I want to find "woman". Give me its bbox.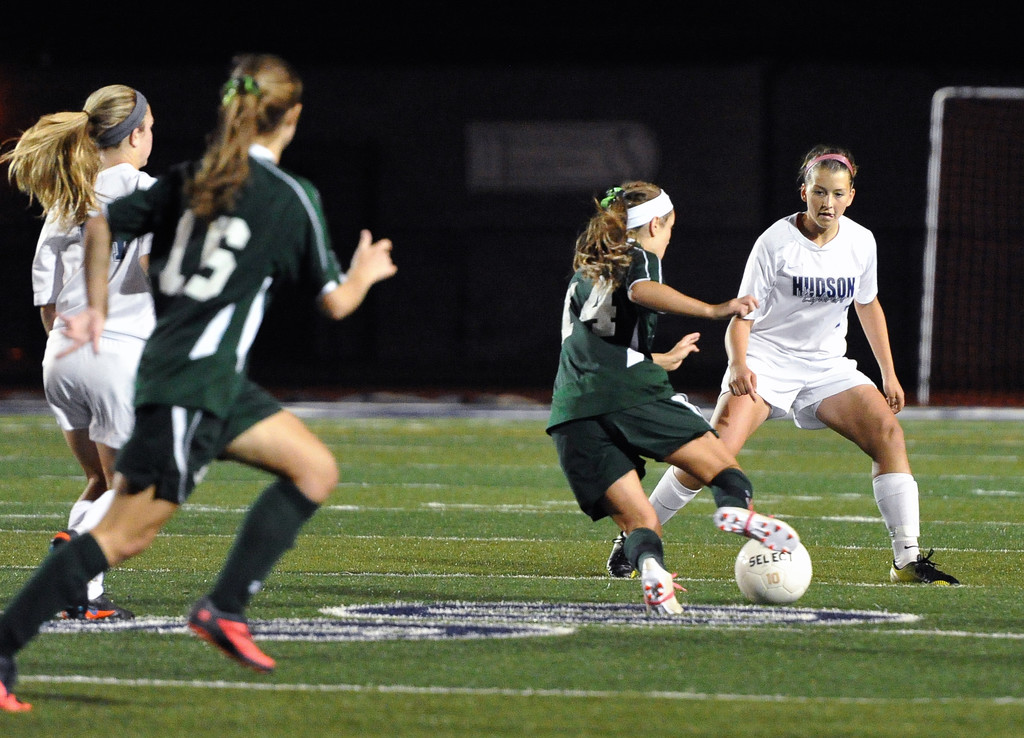
BBox(0, 83, 168, 628).
